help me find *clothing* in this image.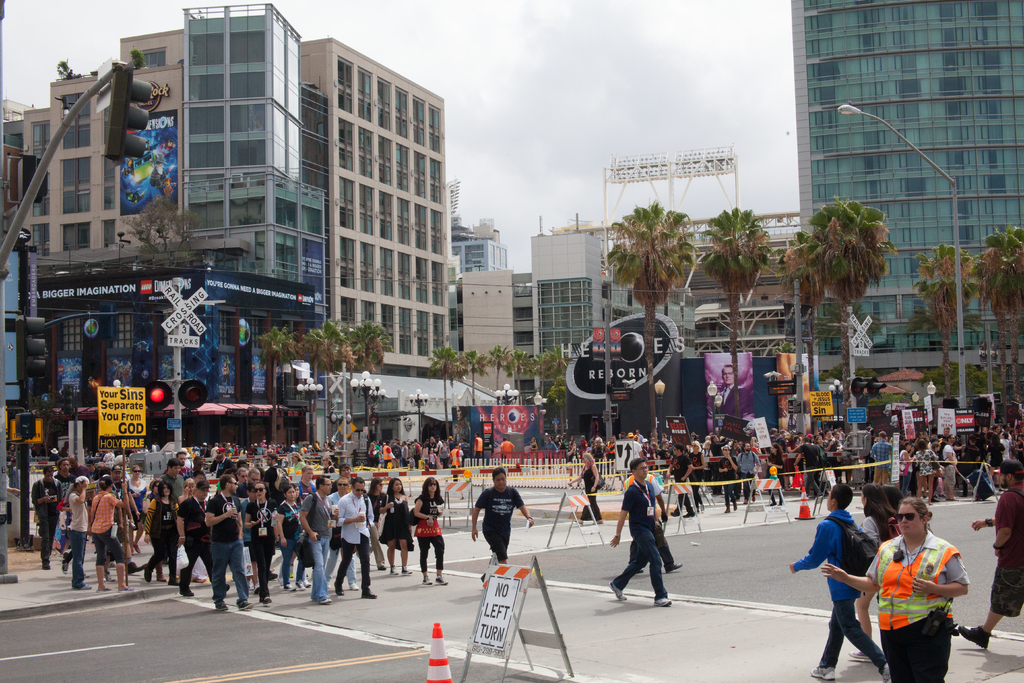
Found it: [left=920, top=445, right=932, bottom=490].
